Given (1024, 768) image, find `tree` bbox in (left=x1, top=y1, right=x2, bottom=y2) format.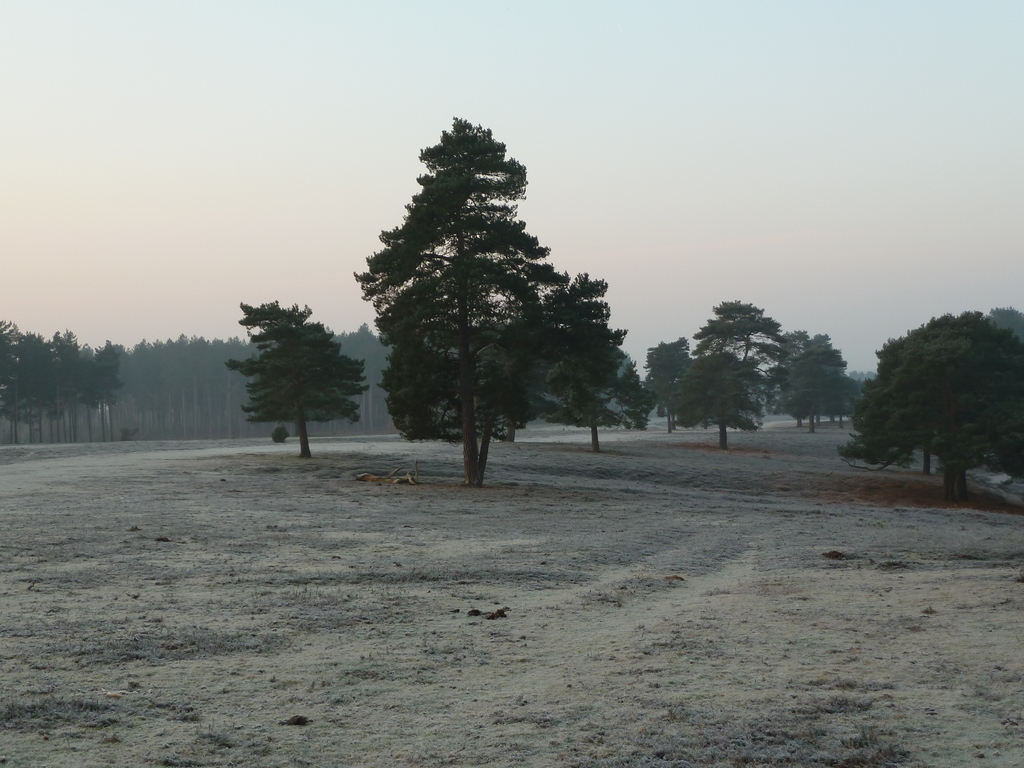
(left=643, top=333, right=692, bottom=431).
